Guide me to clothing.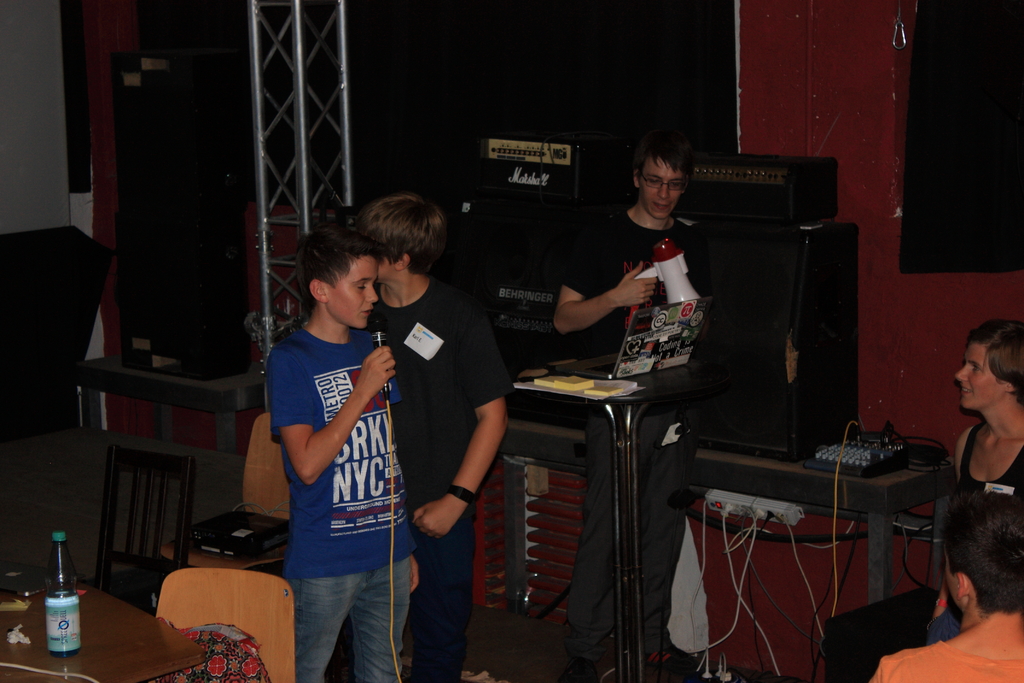
Guidance: (x1=563, y1=206, x2=720, y2=660).
